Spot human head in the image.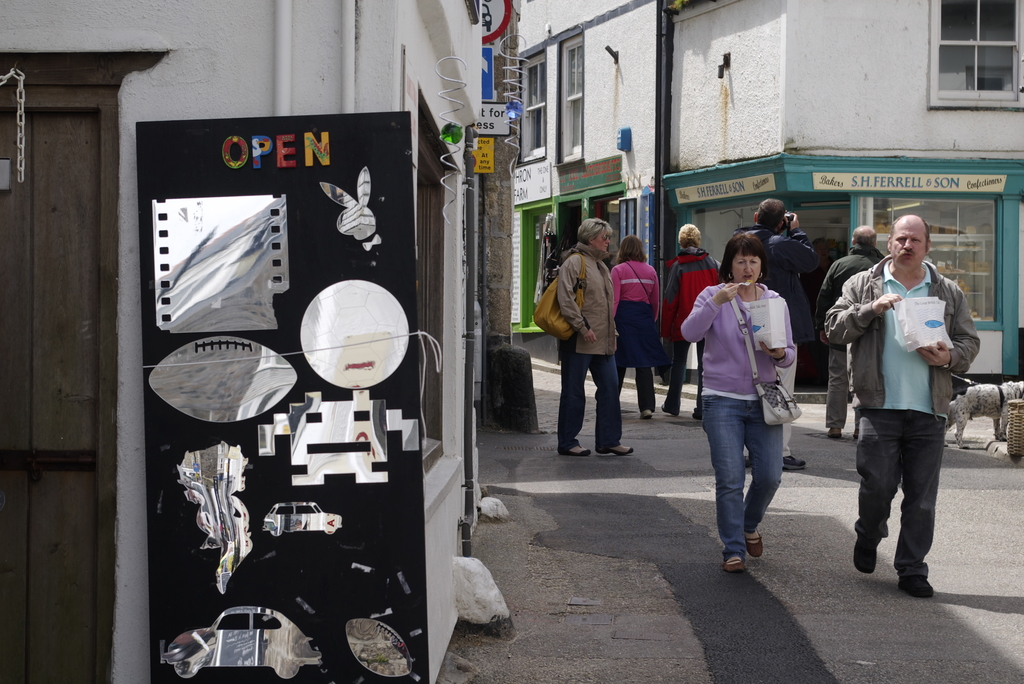
human head found at pyautogui.locateOnScreen(718, 233, 770, 284).
